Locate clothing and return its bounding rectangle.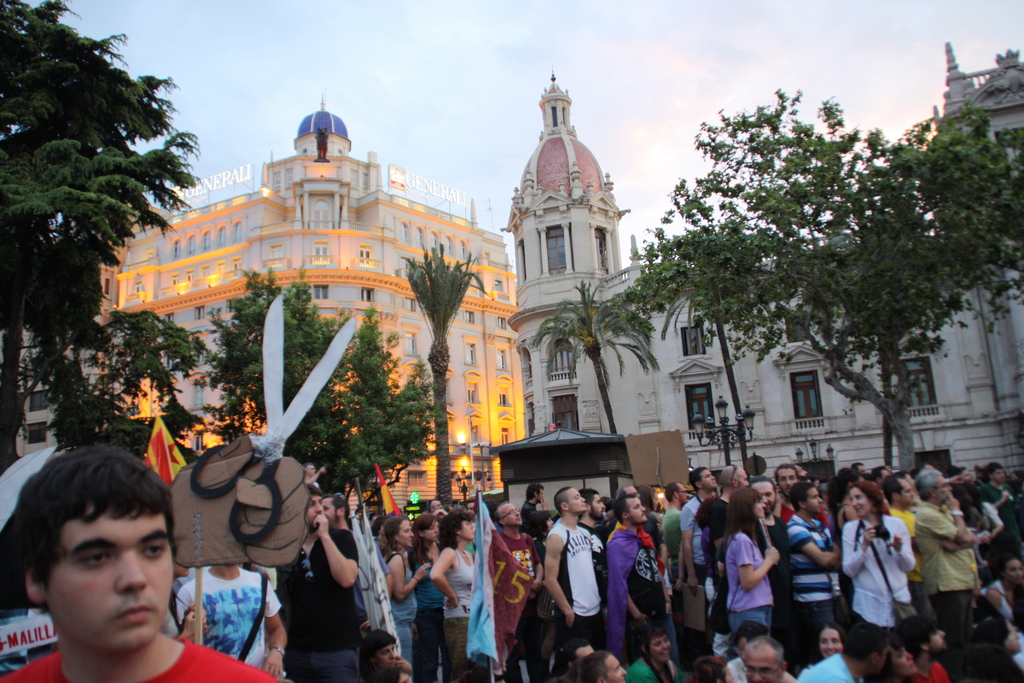
(x1=841, y1=509, x2=918, y2=656).
